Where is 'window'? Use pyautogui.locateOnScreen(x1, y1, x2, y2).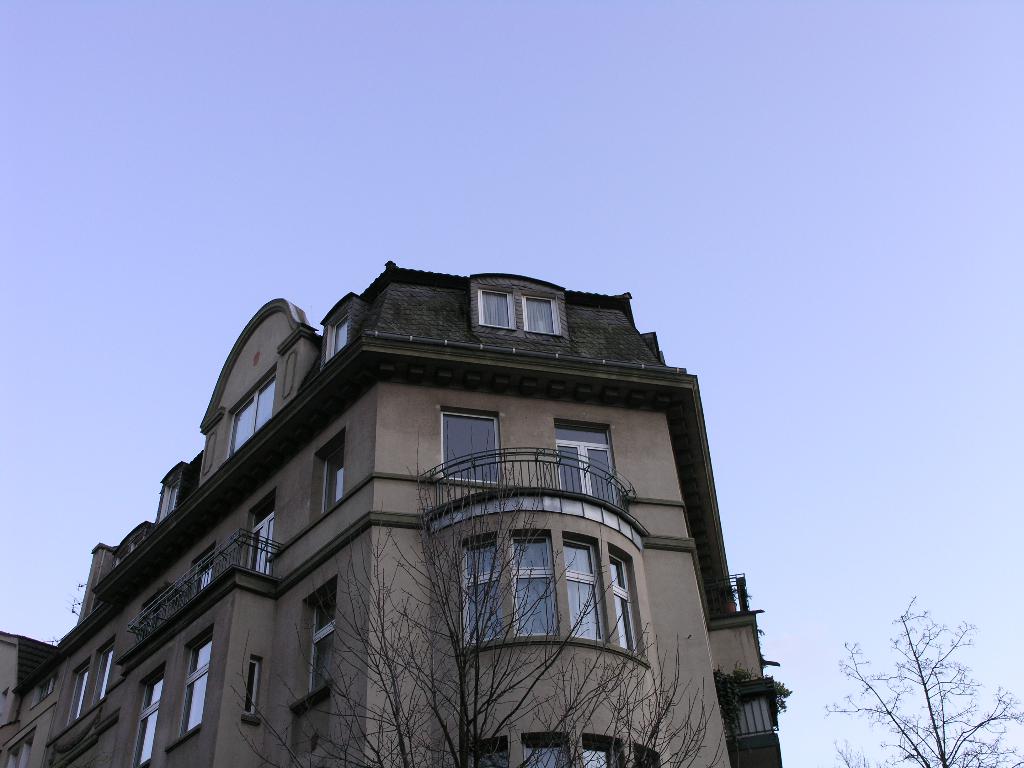
pyautogui.locateOnScreen(470, 738, 657, 767).
